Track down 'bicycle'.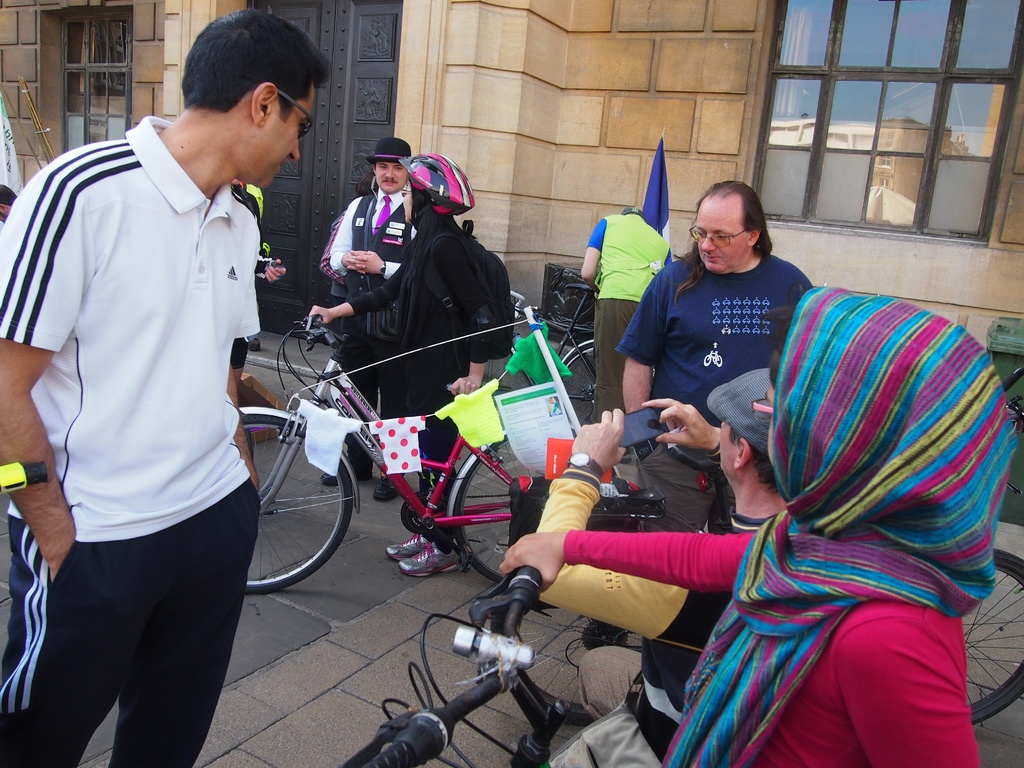
Tracked to (x1=369, y1=564, x2=588, y2=758).
